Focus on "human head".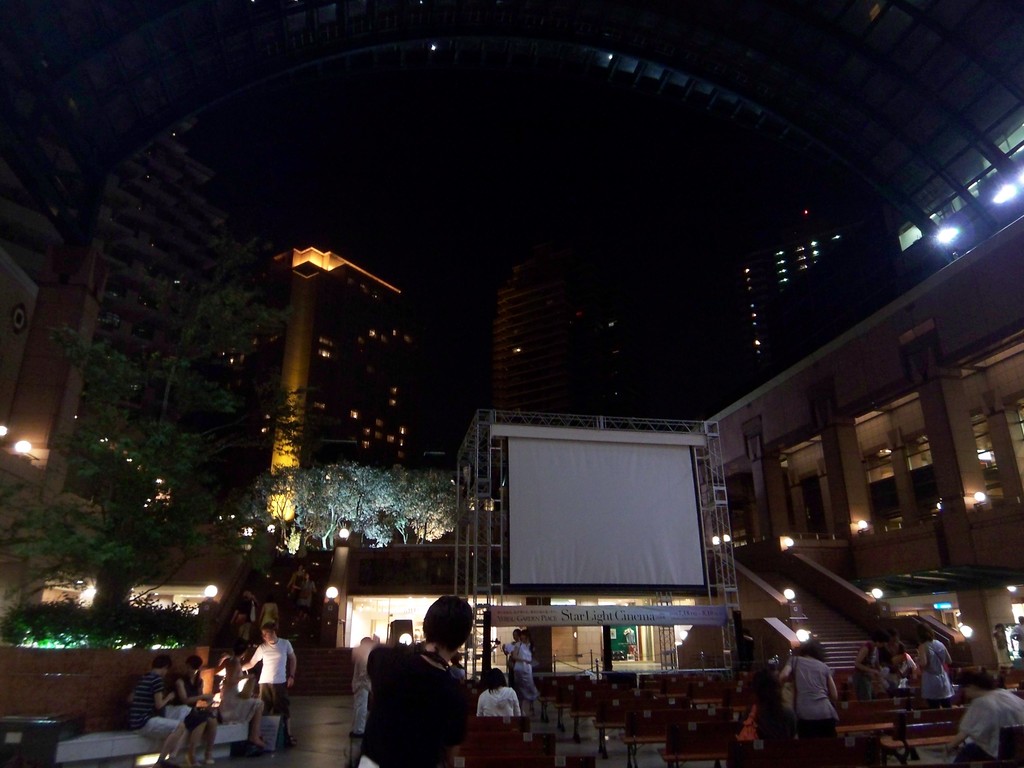
Focused at 958/668/993/701.
